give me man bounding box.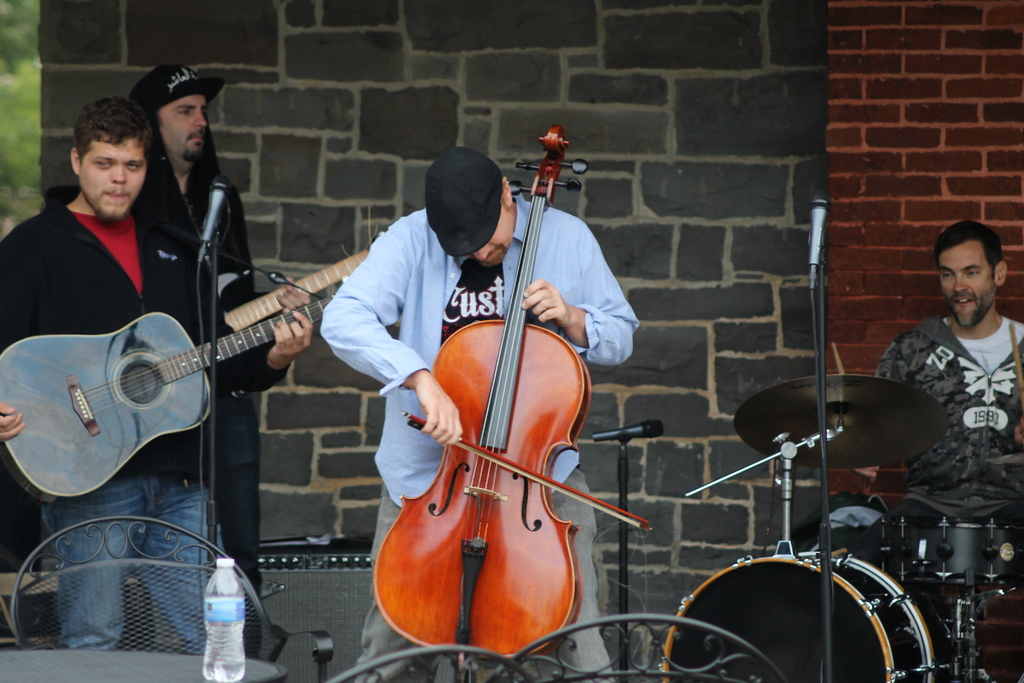
(0, 97, 313, 657).
